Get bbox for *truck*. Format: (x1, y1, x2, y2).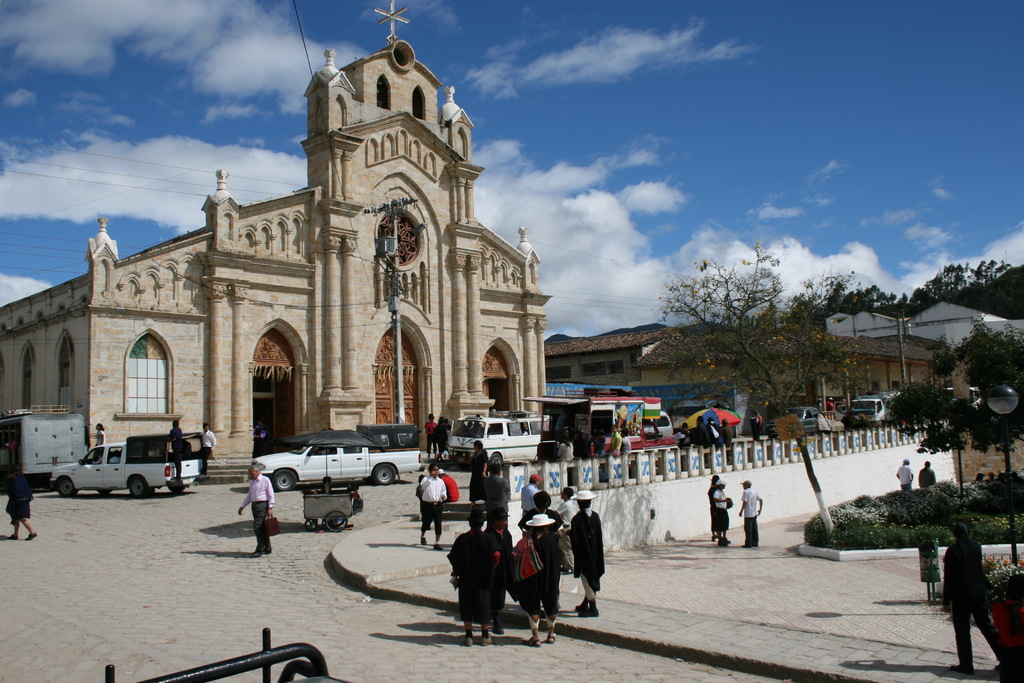
(846, 391, 905, 426).
